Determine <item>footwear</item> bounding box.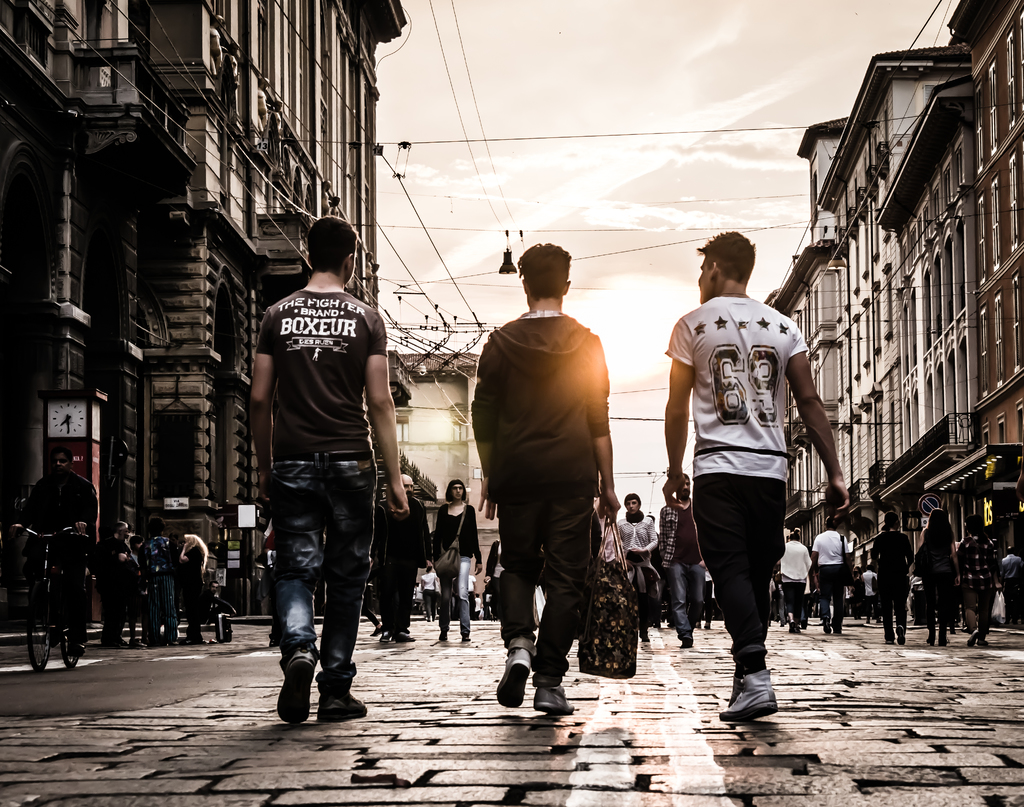
Determined: detection(369, 619, 387, 639).
